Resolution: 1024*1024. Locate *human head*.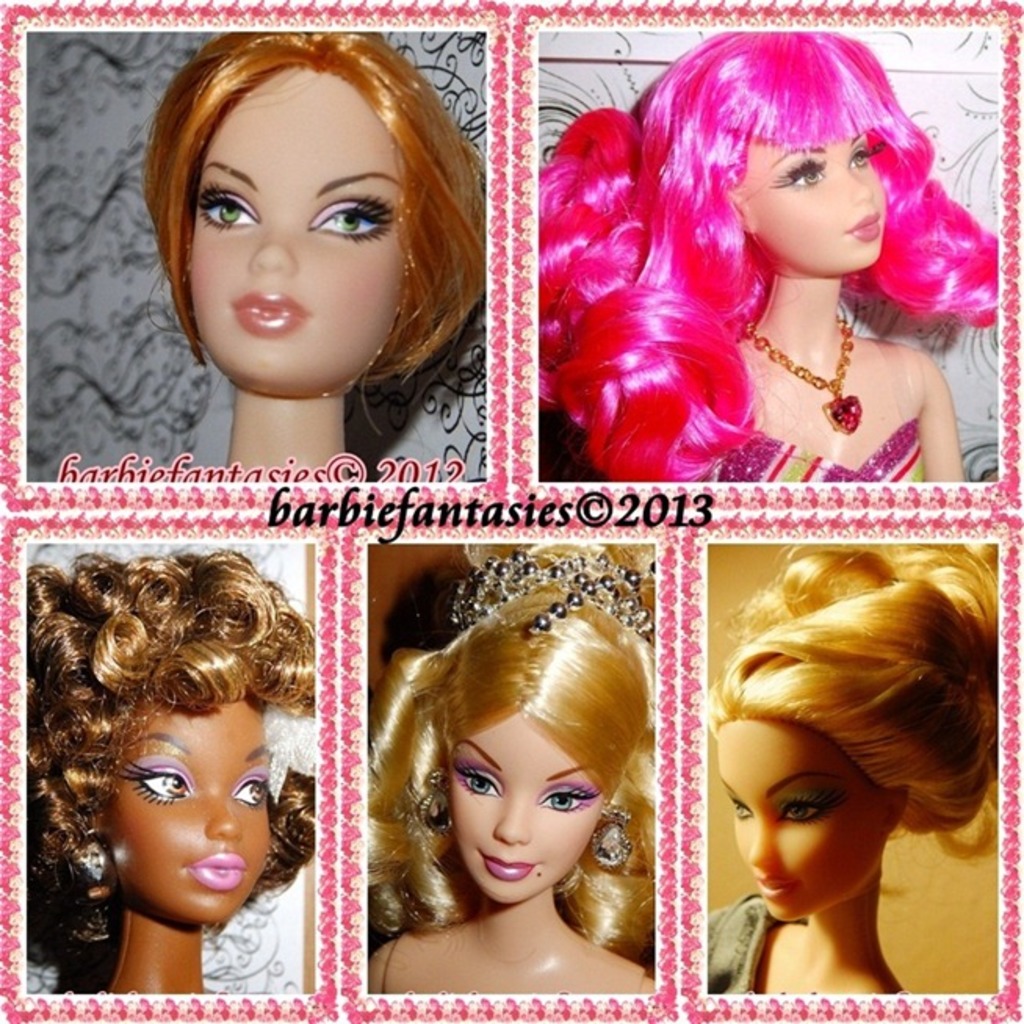
bbox=[633, 28, 892, 279].
